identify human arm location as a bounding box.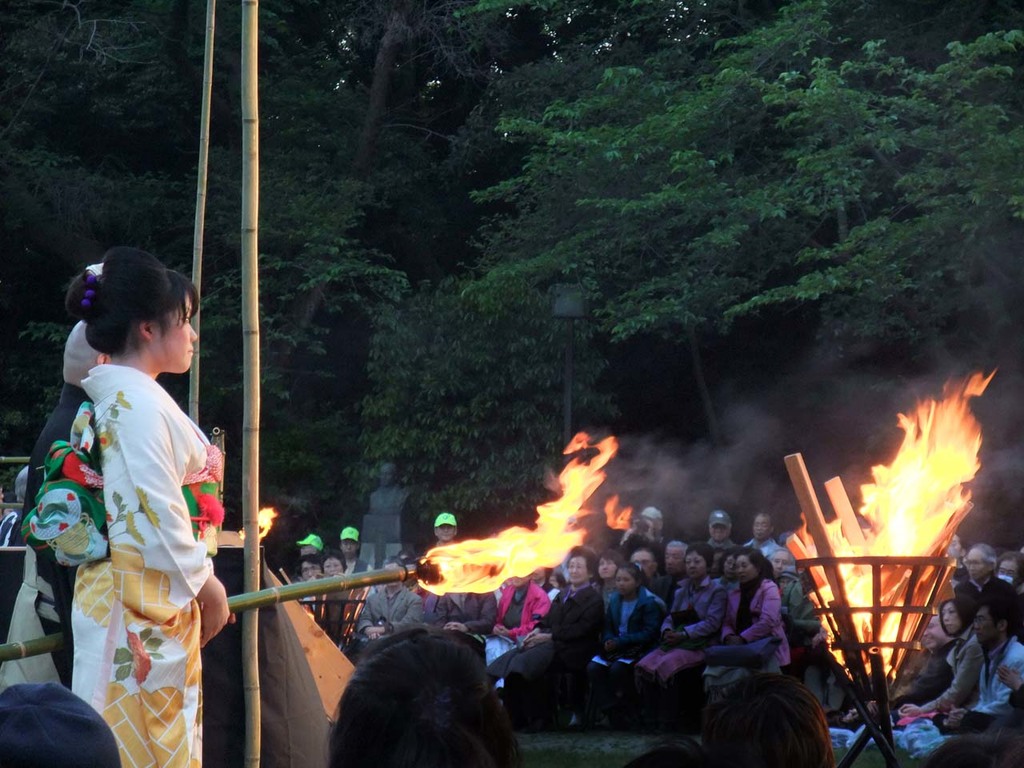
{"left": 452, "top": 592, "right": 502, "bottom": 642}.
